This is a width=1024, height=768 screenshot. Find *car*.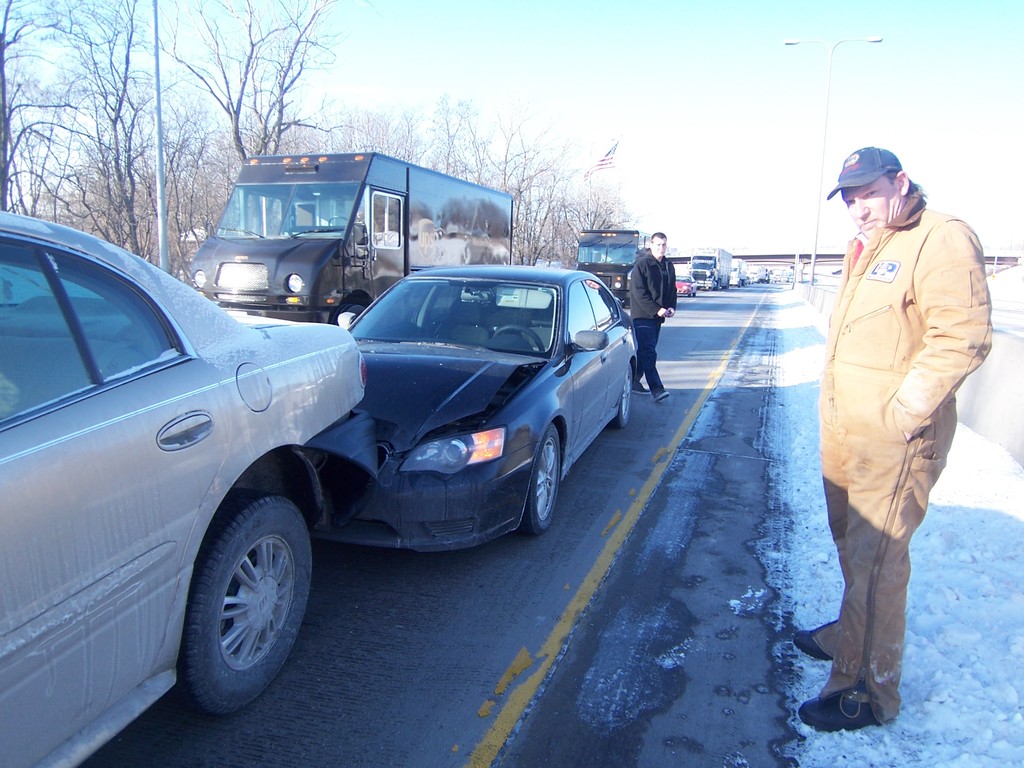
Bounding box: Rect(0, 206, 371, 767).
